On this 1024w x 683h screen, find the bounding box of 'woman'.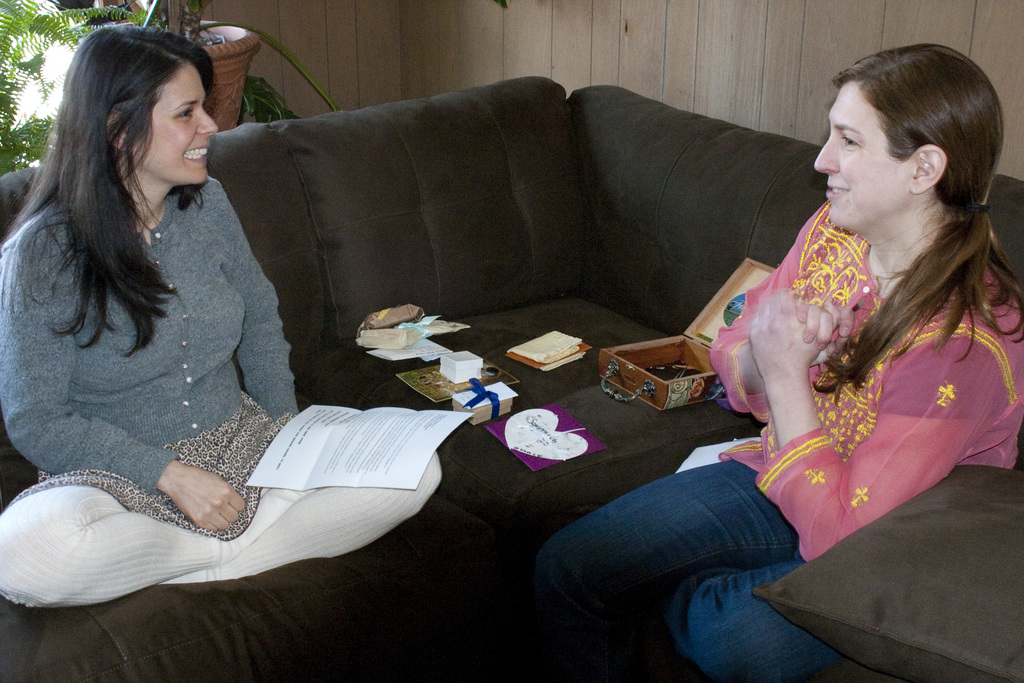
Bounding box: detection(527, 32, 981, 679).
